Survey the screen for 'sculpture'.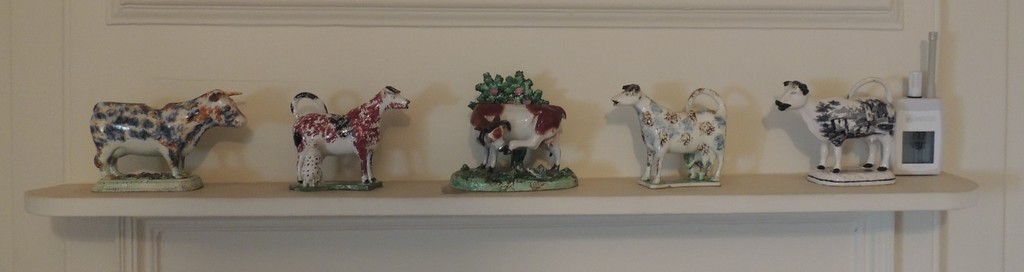
Survey found: (771,80,893,173).
